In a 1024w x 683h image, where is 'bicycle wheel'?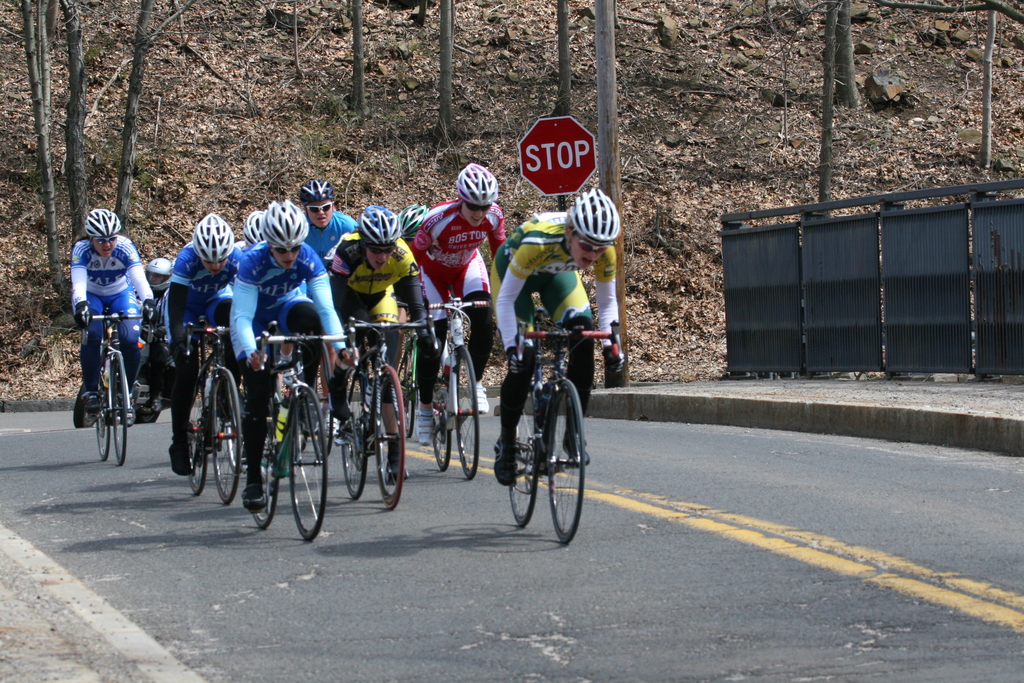
(x1=345, y1=370, x2=372, y2=500).
